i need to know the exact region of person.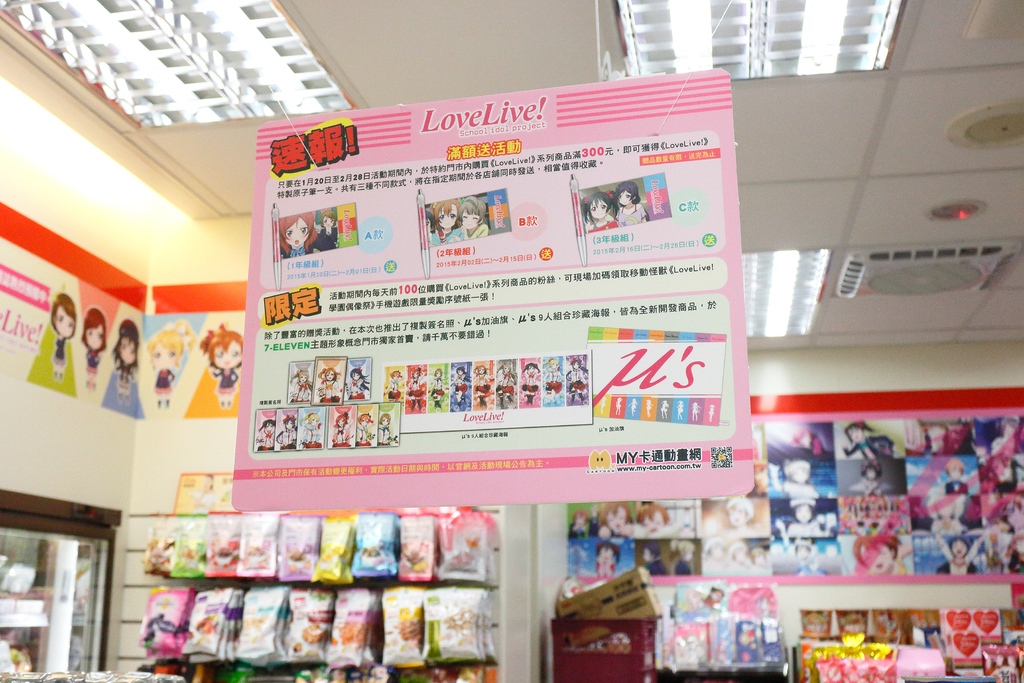
Region: (x1=205, y1=320, x2=246, y2=400).
